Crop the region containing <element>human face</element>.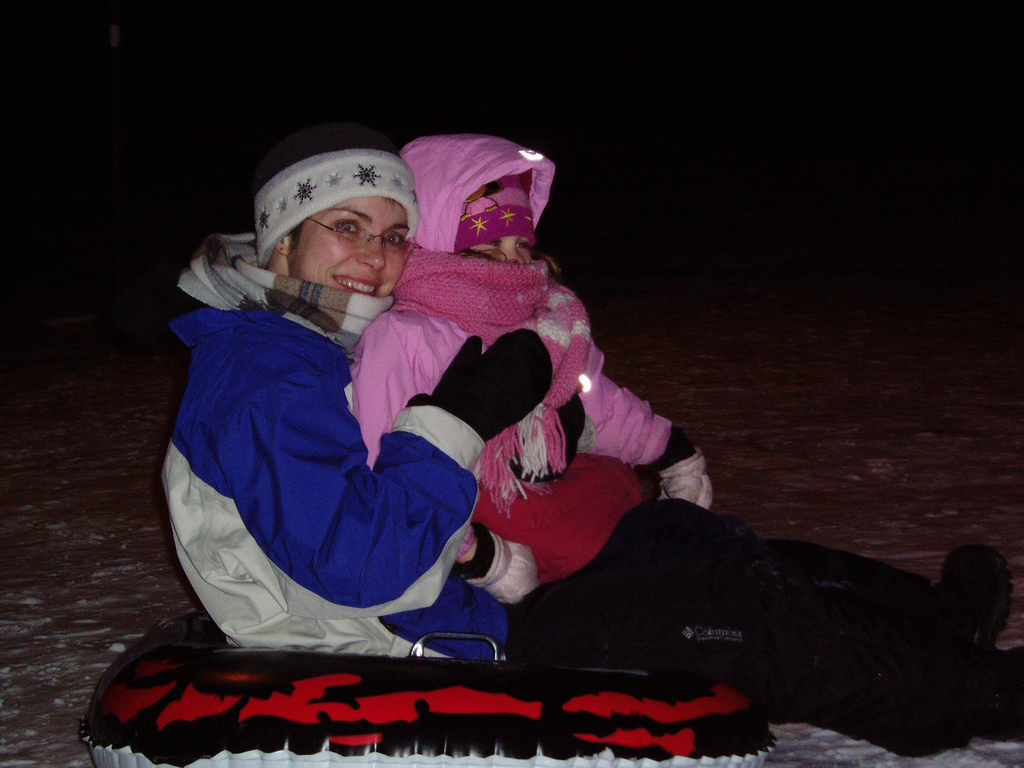
Crop region: 294/190/403/293.
